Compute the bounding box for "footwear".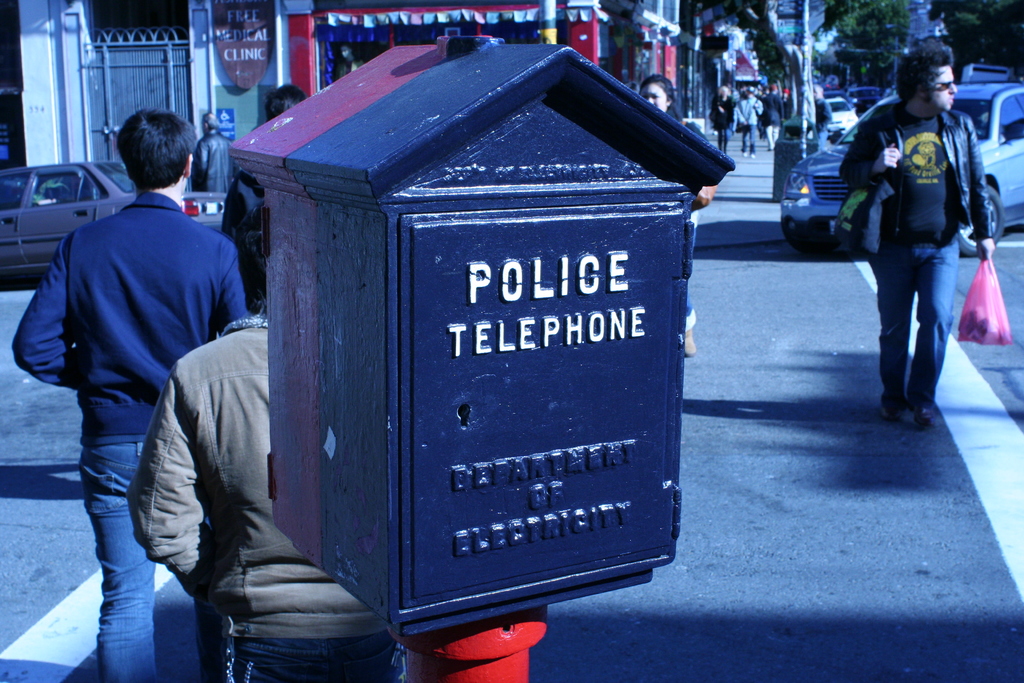
locate(915, 407, 933, 432).
